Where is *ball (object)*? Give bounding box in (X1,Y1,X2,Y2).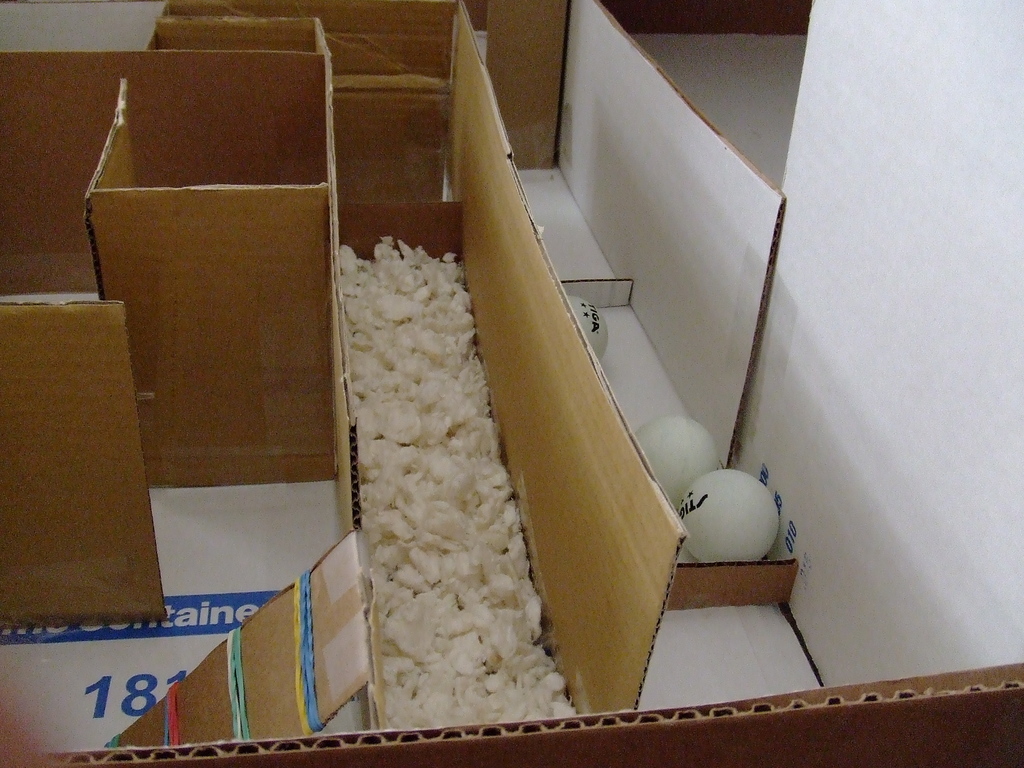
(684,471,788,564).
